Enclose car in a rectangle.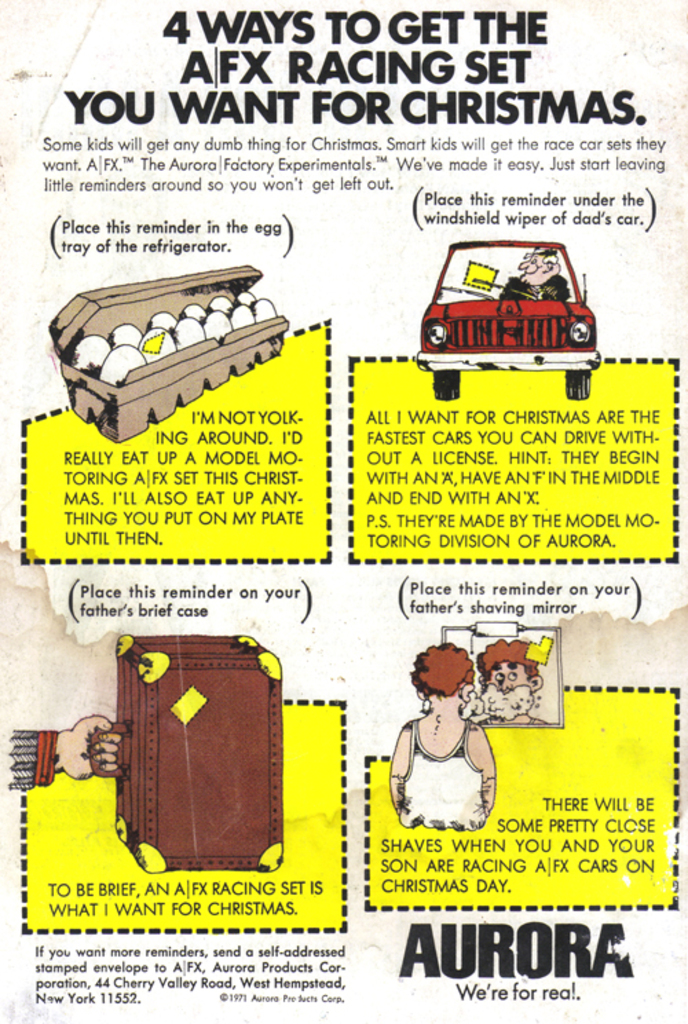
Rect(414, 237, 600, 403).
